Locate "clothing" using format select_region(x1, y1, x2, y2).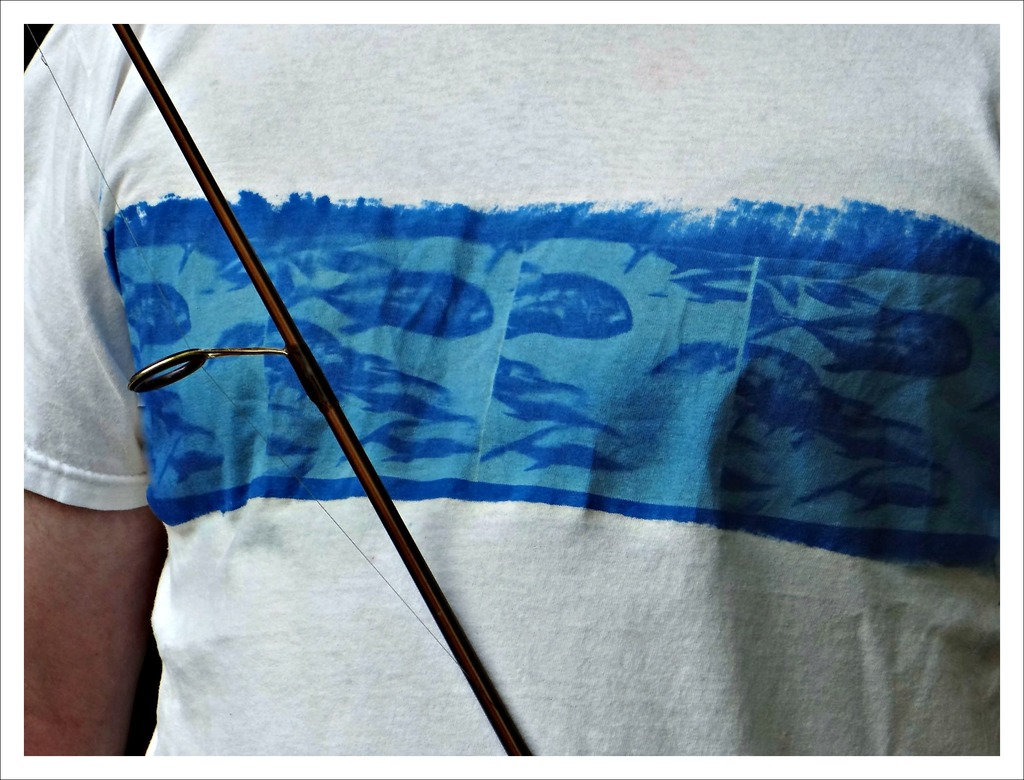
select_region(20, 22, 997, 754).
